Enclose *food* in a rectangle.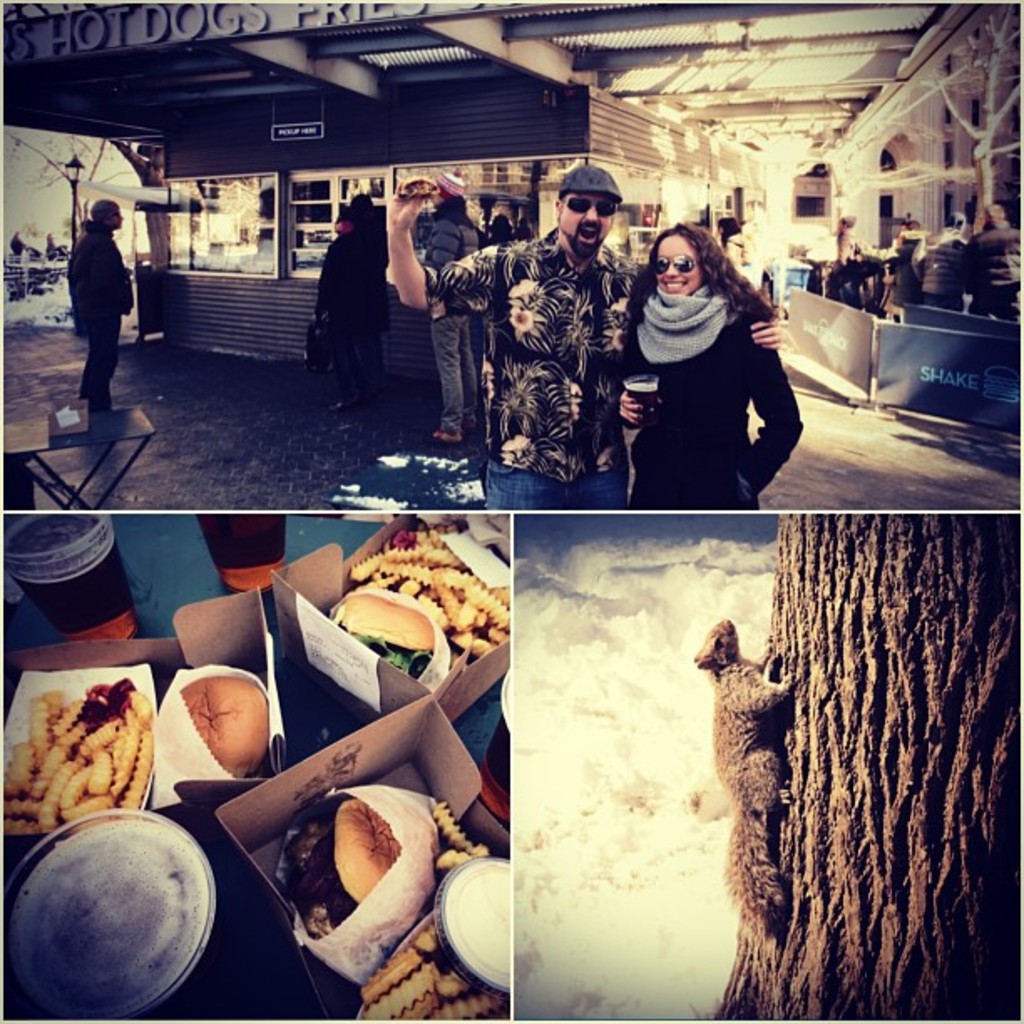
l=284, t=805, r=356, b=937.
